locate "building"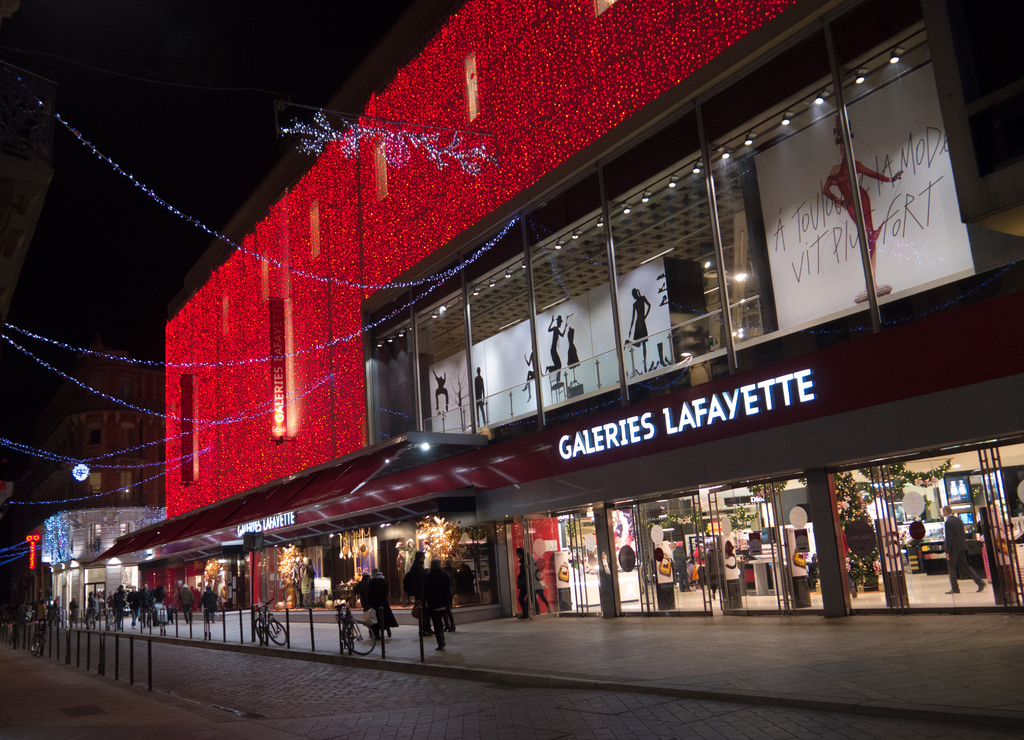
99:0:1023:611
